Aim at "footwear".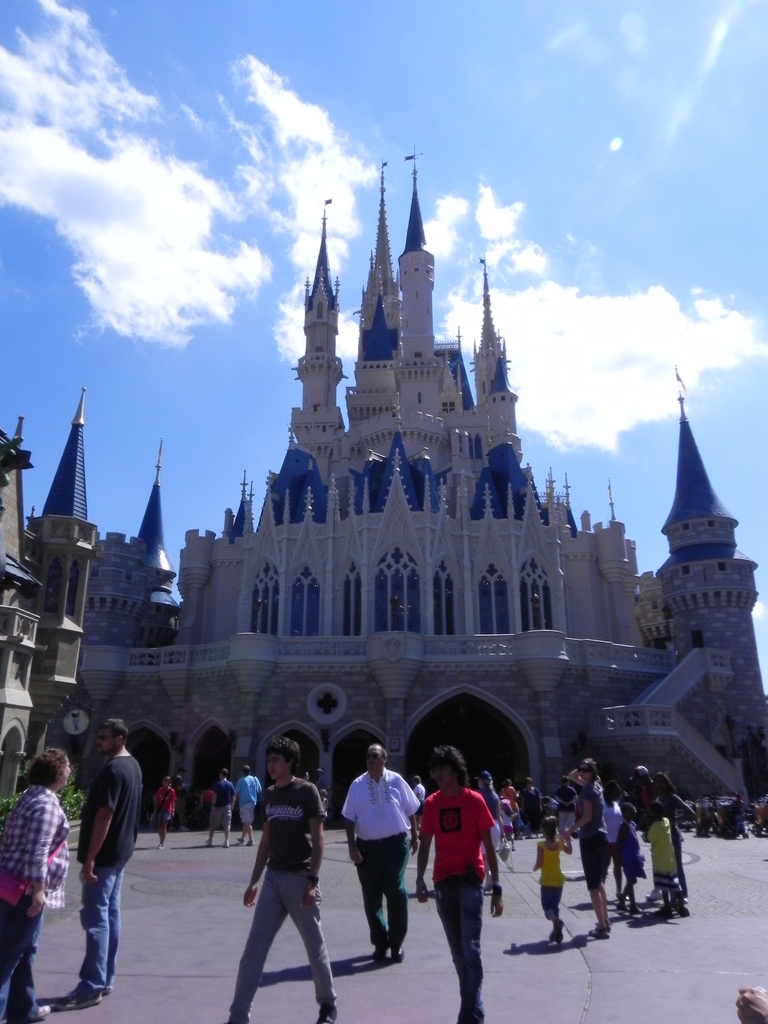
Aimed at bbox=(394, 948, 403, 964).
